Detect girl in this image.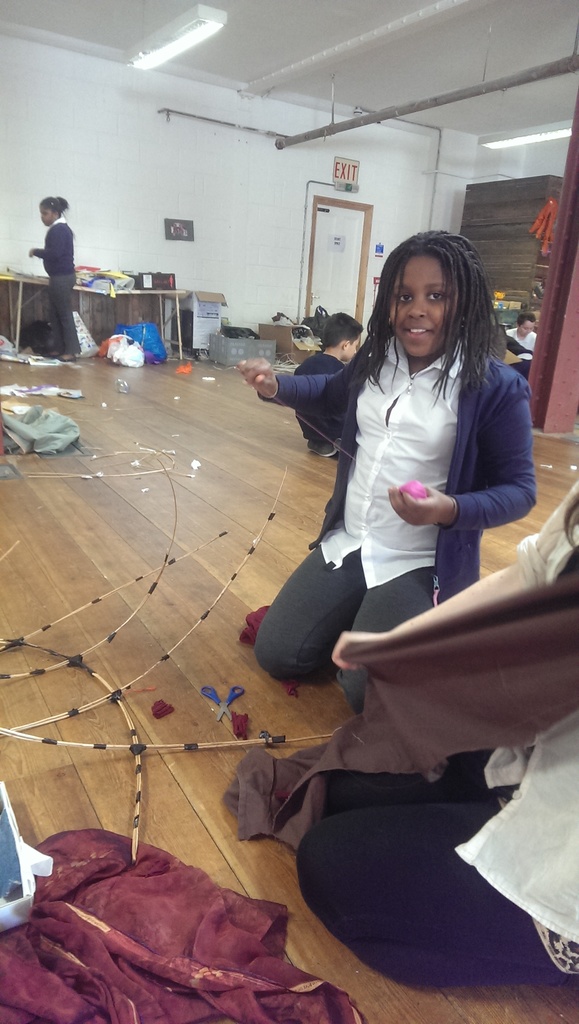
Detection: BBox(28, 195, 81, 361).
